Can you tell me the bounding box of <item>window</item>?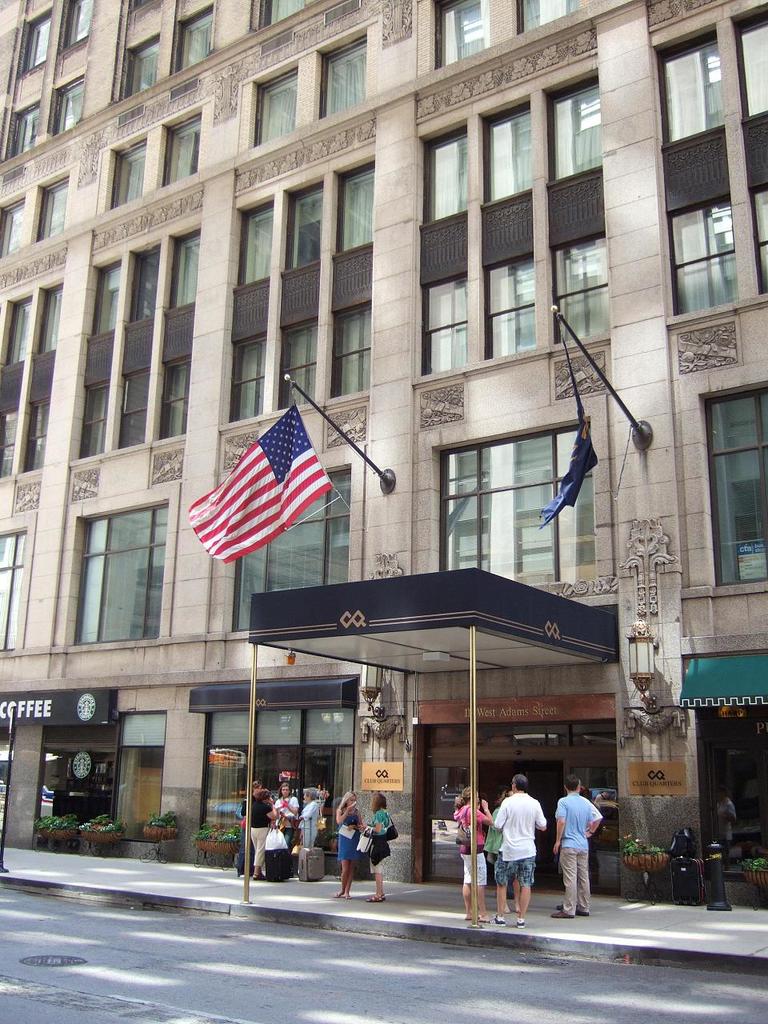
[left=427, top=0, right=489, bottom=71].
